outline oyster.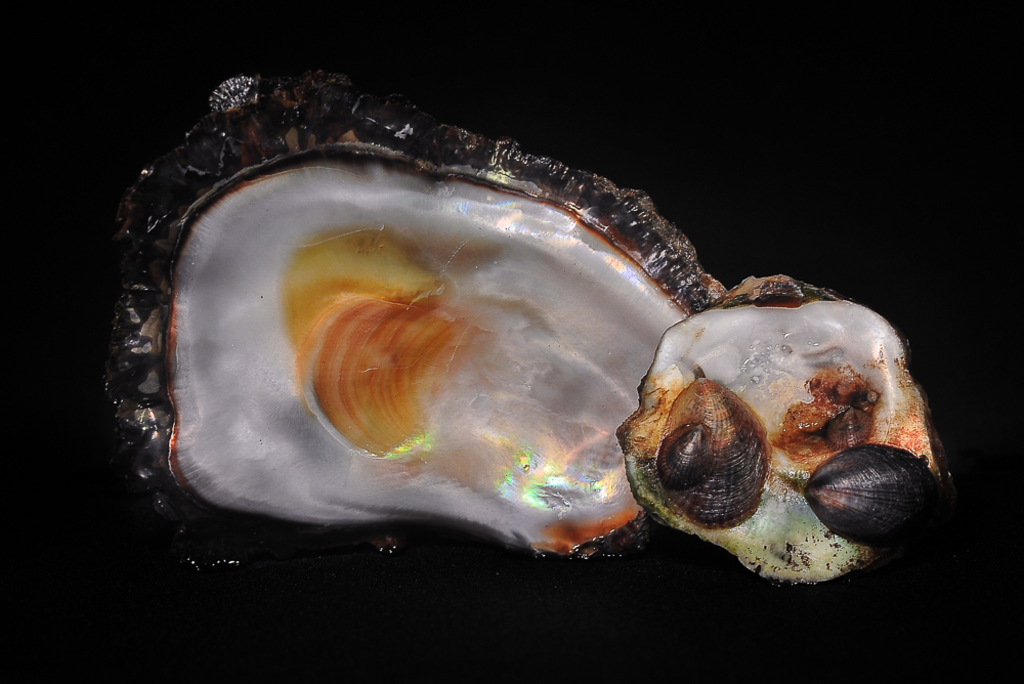
Outline: bbox(87, 66, 746, 569).
